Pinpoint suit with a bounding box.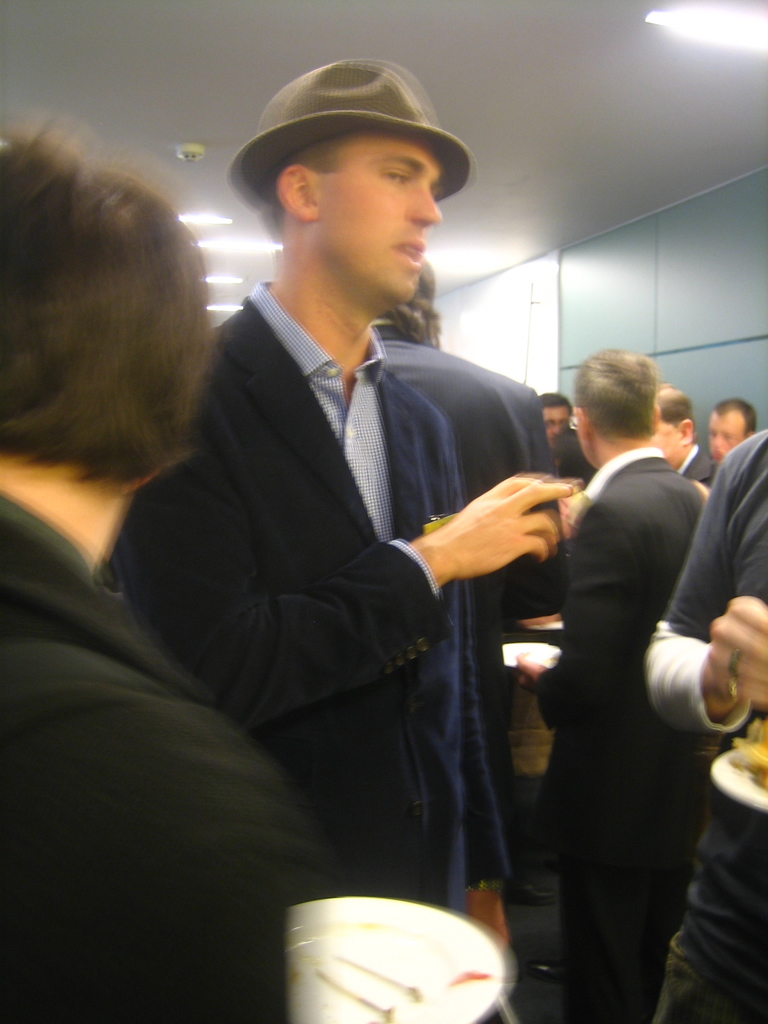
pyautogui.locateOnScreen(500, 328, 721, 1023).
